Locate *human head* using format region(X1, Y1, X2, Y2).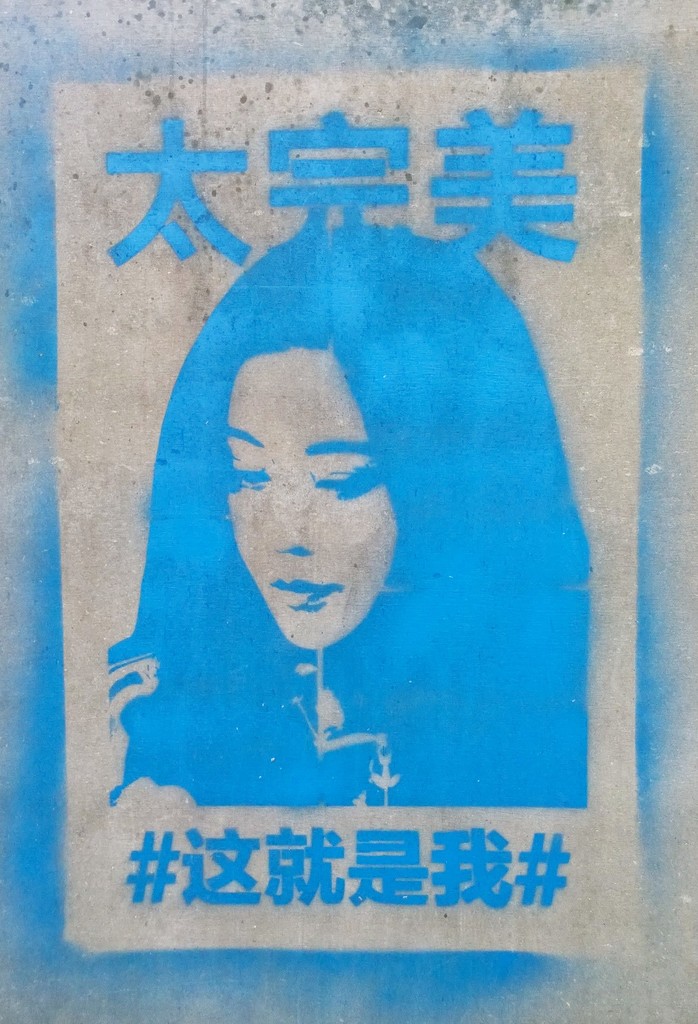
region(152, 218, 555, 659).
